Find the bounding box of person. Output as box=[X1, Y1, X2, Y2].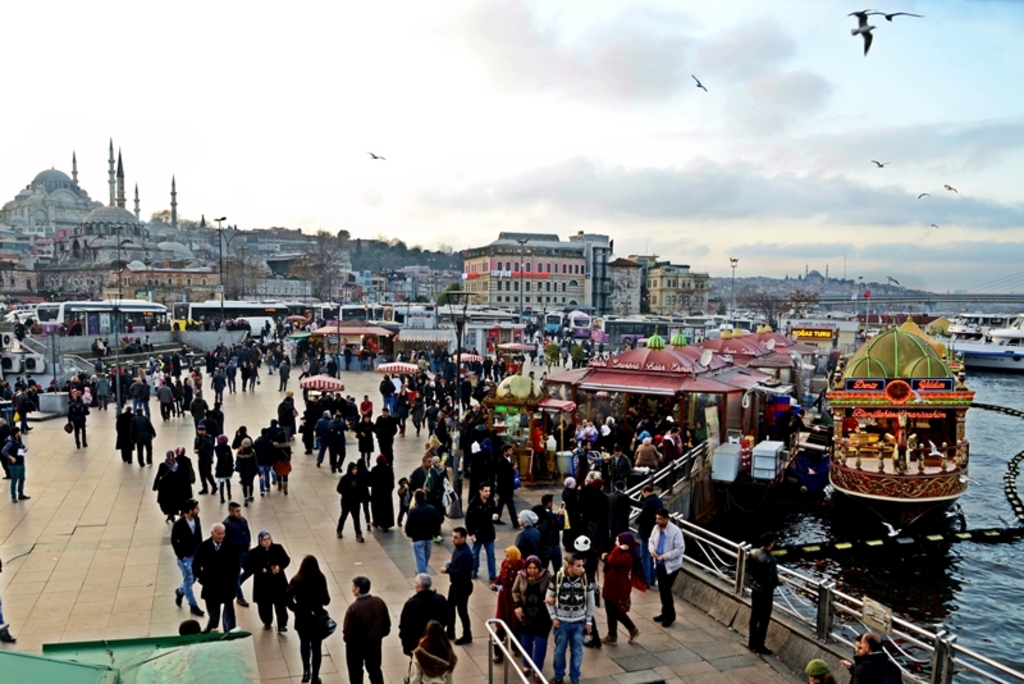
box=[518, 557, 554, 666].
